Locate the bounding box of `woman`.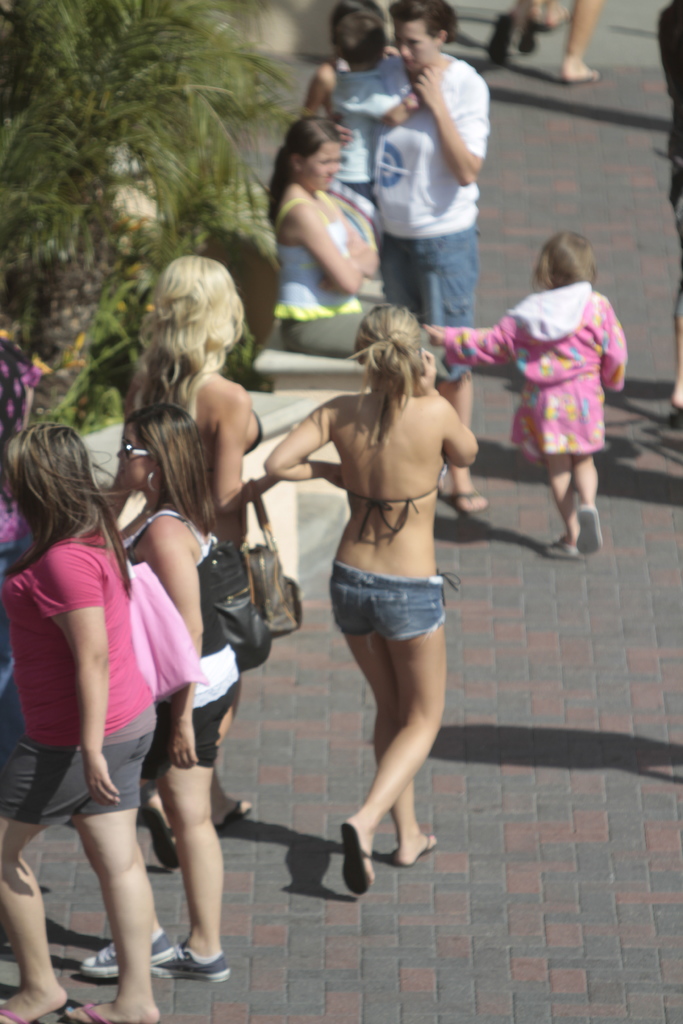
Bounding box: select_region(122, 258, 274, 825).
